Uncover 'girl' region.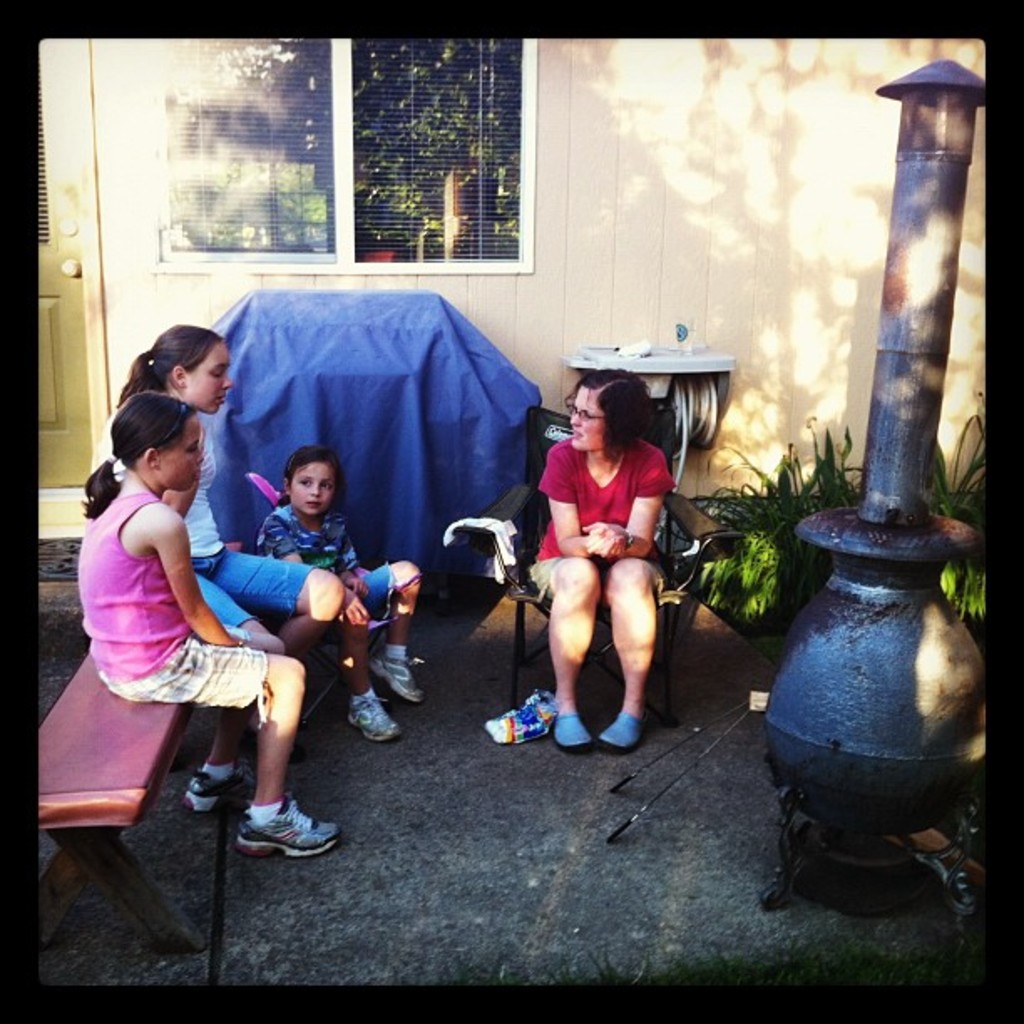
Uncovered: 530/368/676/755.
